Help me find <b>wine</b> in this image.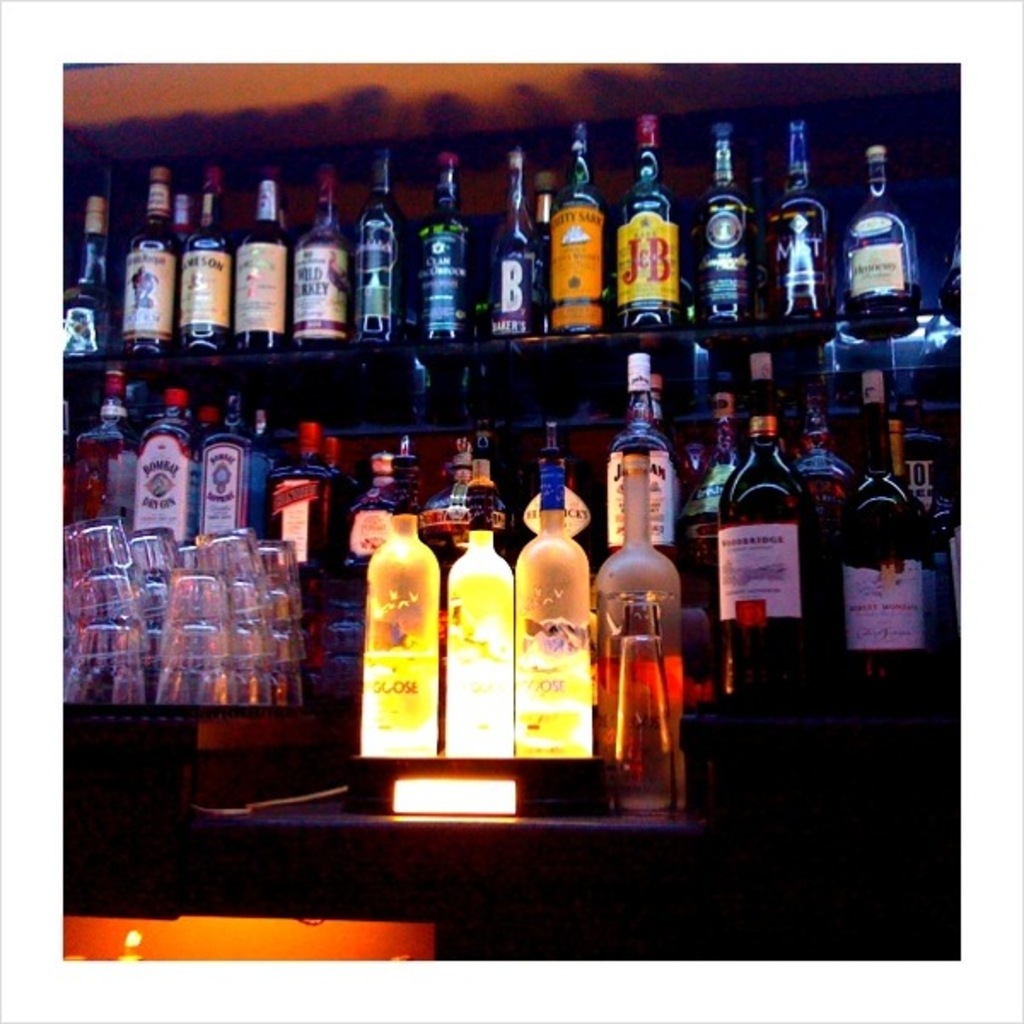
Found it: (509, 459, 597, 753).
